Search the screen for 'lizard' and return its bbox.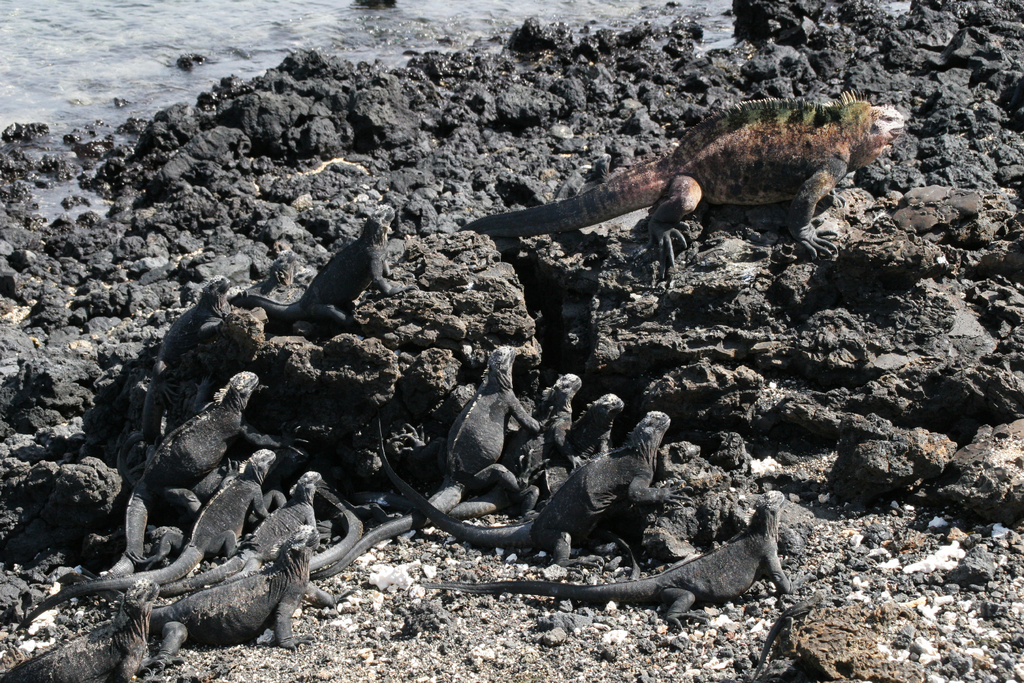
Found: box=[377, 344, 536, 486].
